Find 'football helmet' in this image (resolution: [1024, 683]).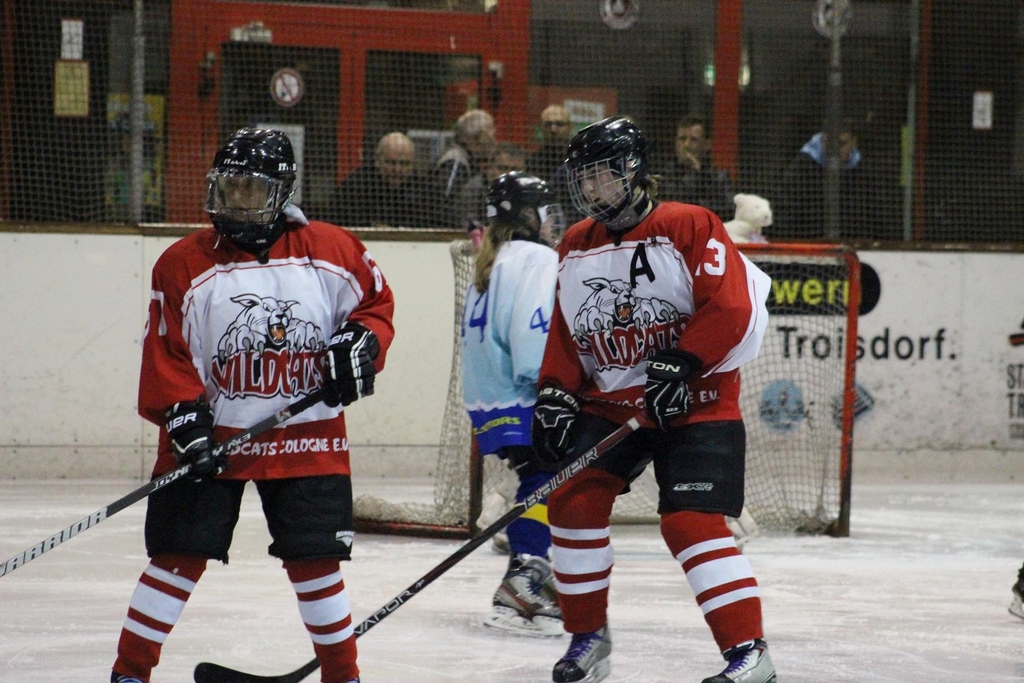
[561,115,646,223].
